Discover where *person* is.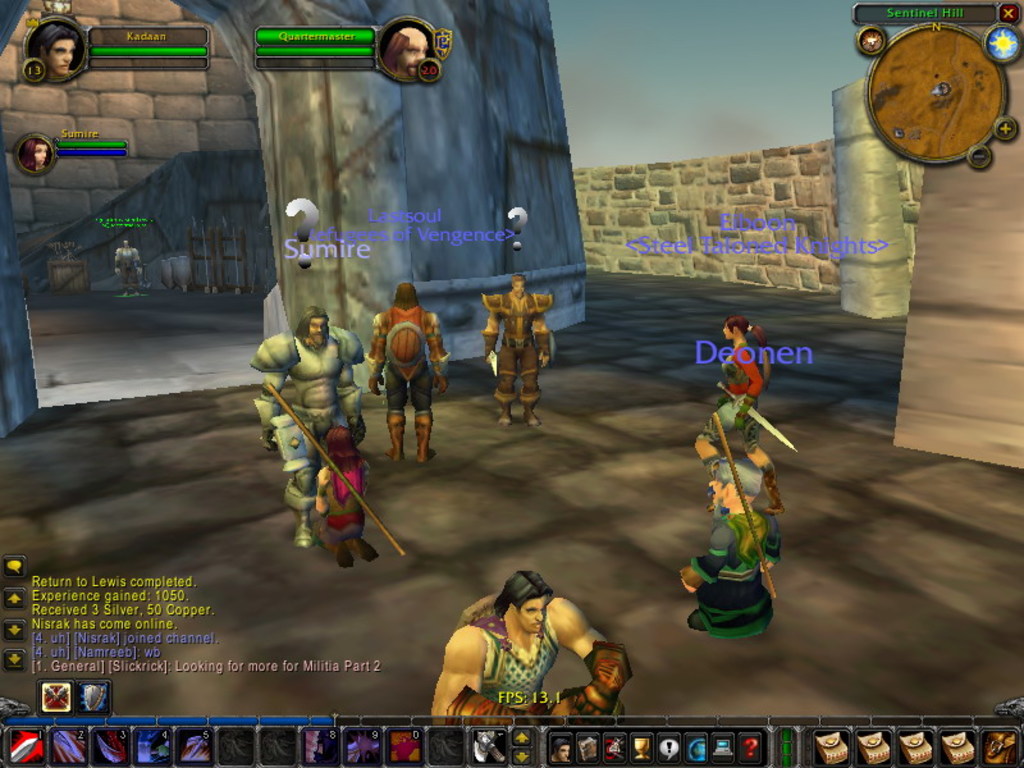
Discovered at l=672, t=453, r=792, b=631.
